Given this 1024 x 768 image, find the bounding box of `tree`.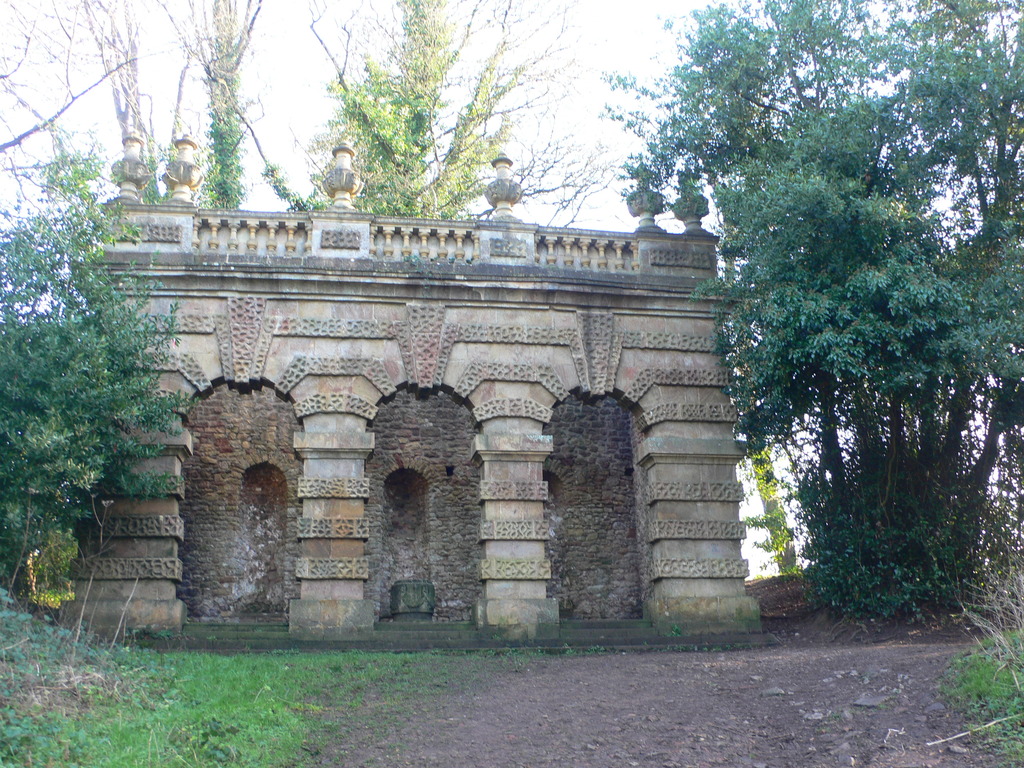
rect(0, 127, 205, 619).
